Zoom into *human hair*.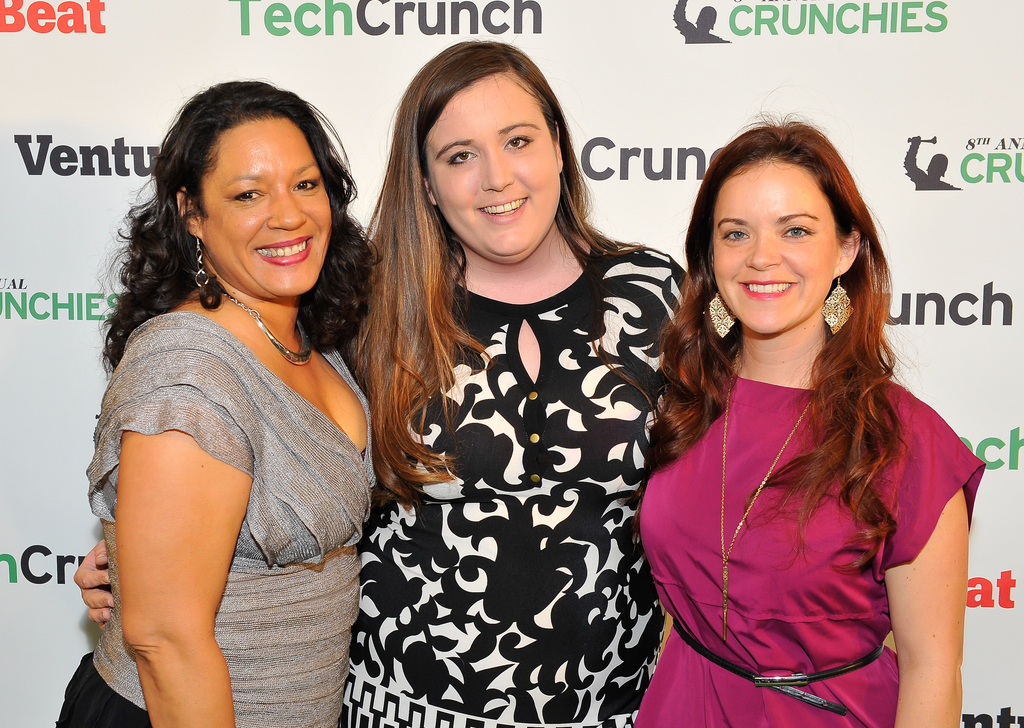
Zoom target: (left=335, top=34, right=650, bottom=501).
